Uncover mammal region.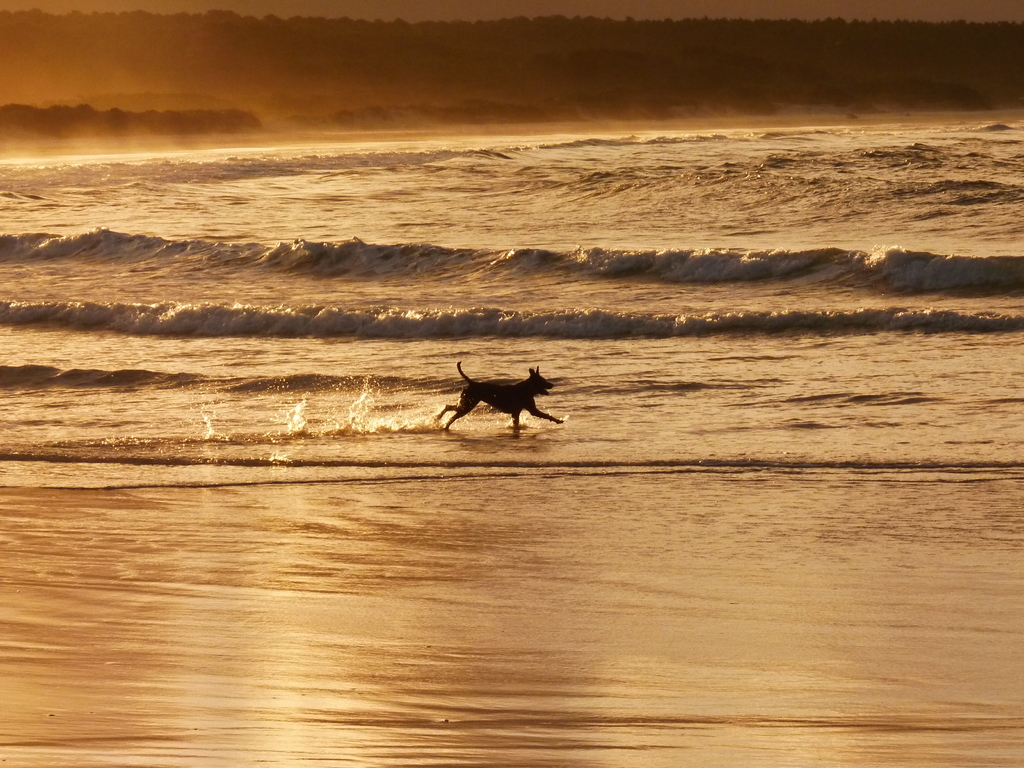
Uncovered: [435, 364, 554, 428].
